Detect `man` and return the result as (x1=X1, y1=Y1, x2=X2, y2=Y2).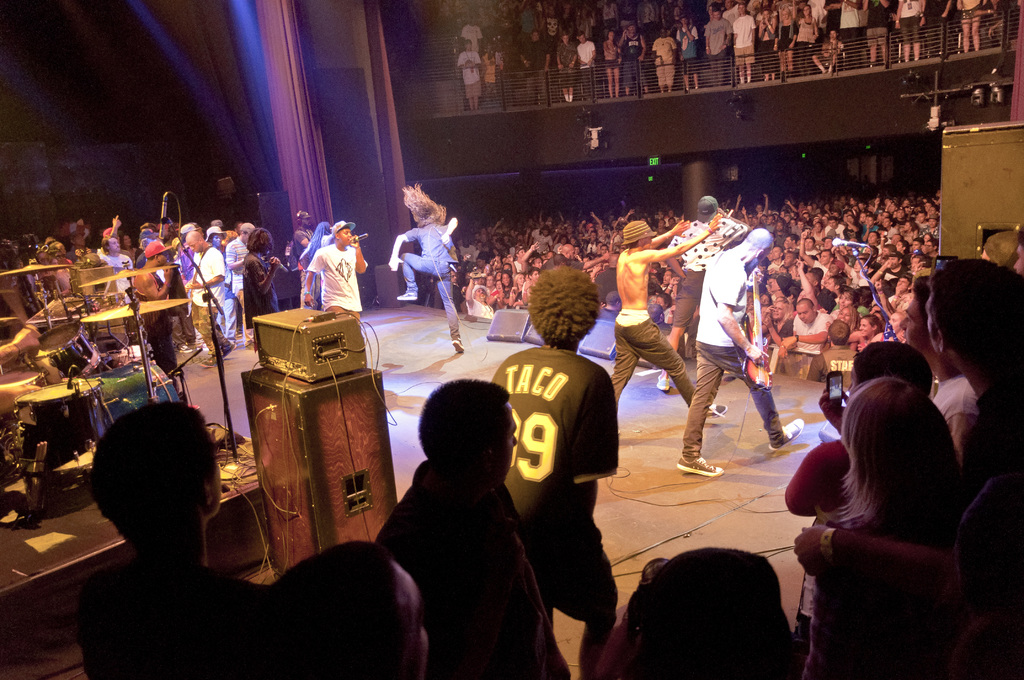
(x1=517, y1=30, x2=552, y2=105).
